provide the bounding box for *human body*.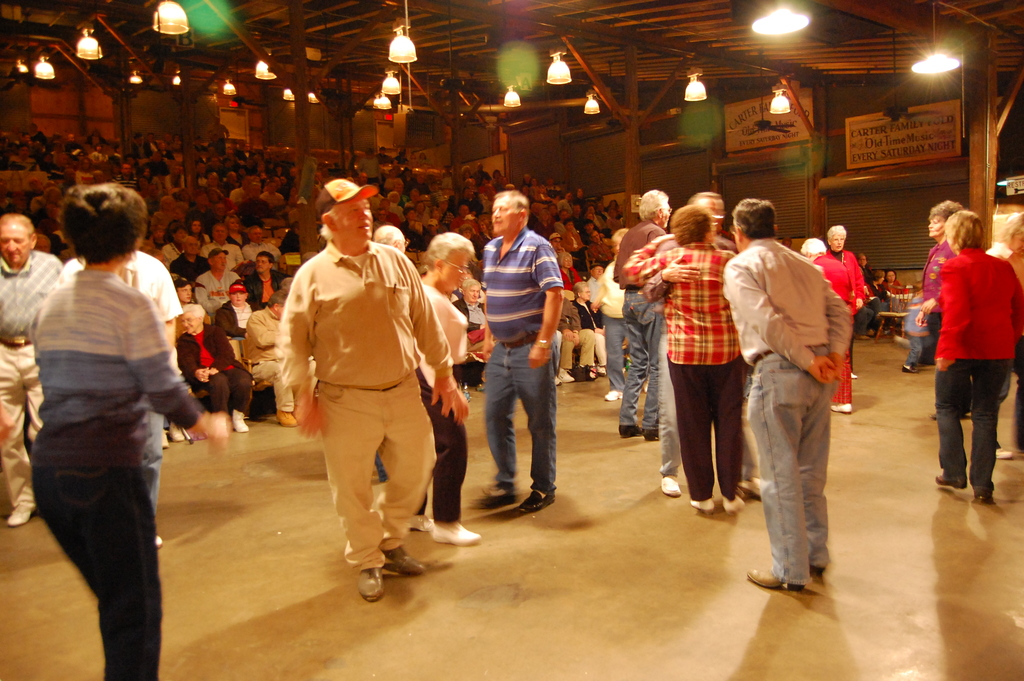
bbox(72, 171, 92, 183).
